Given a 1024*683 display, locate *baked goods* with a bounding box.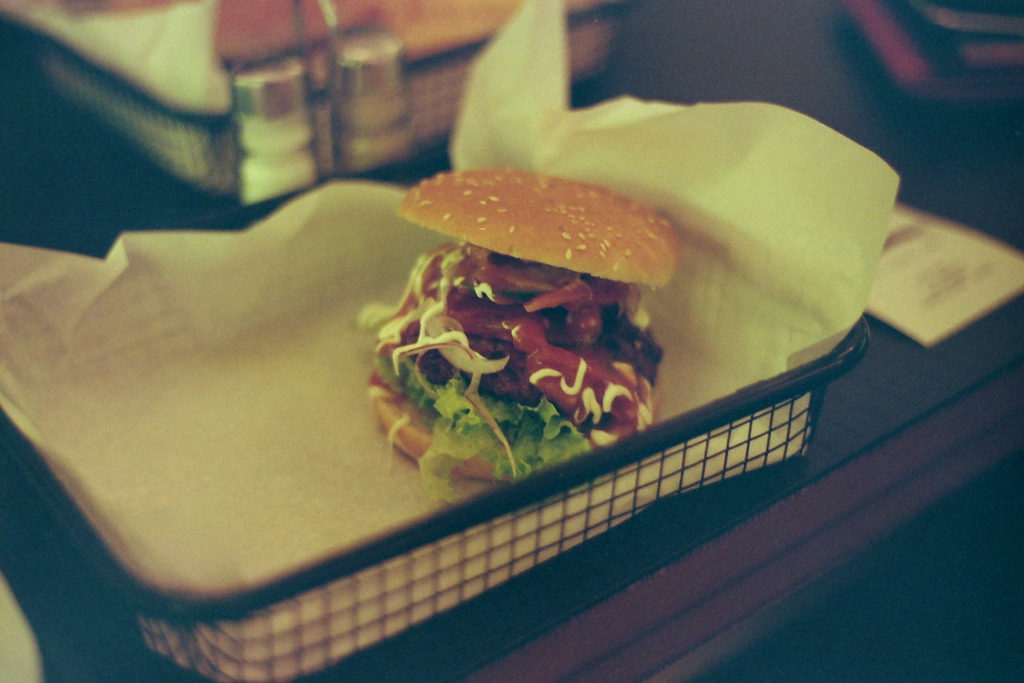
Located: BBox(356, 153, 682, 481).
